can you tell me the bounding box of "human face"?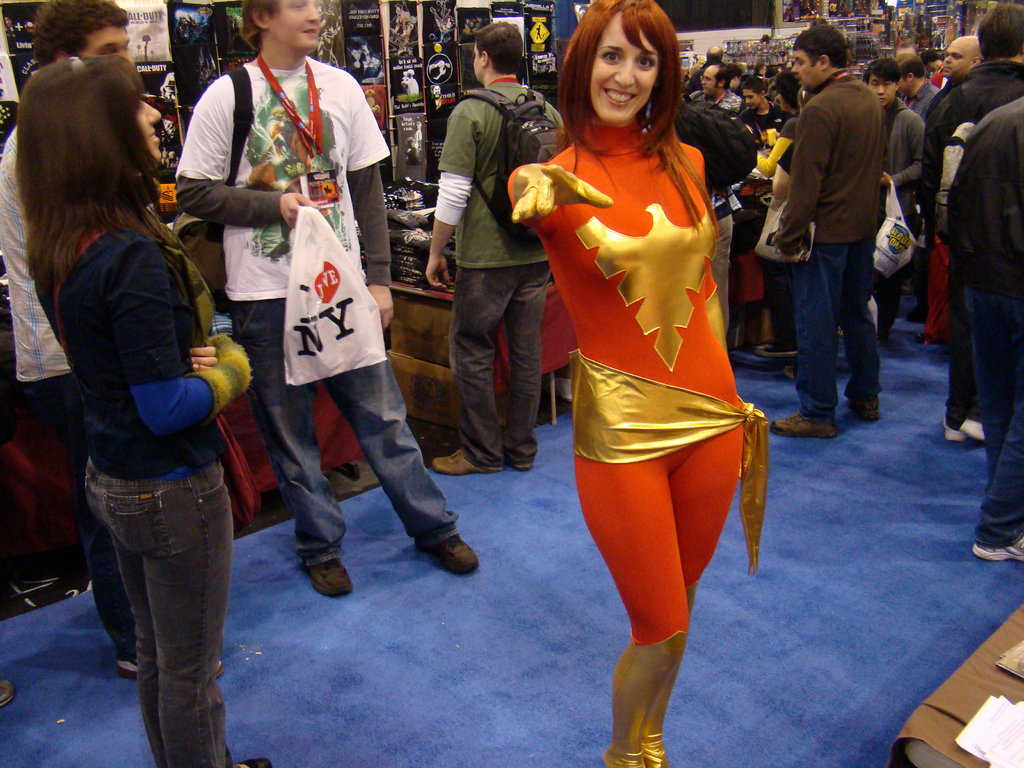
pyautogui.locateOnScreen(734, 76, 741, 90).
